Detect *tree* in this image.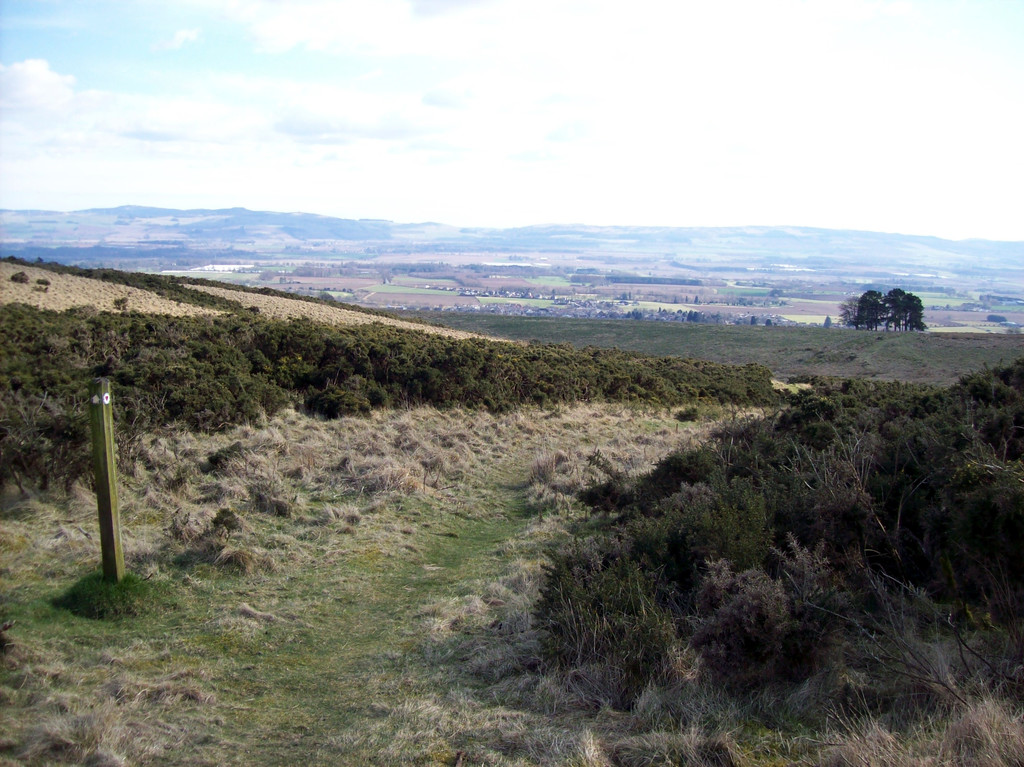
Detection: rect(692, 292, 701, 307).
